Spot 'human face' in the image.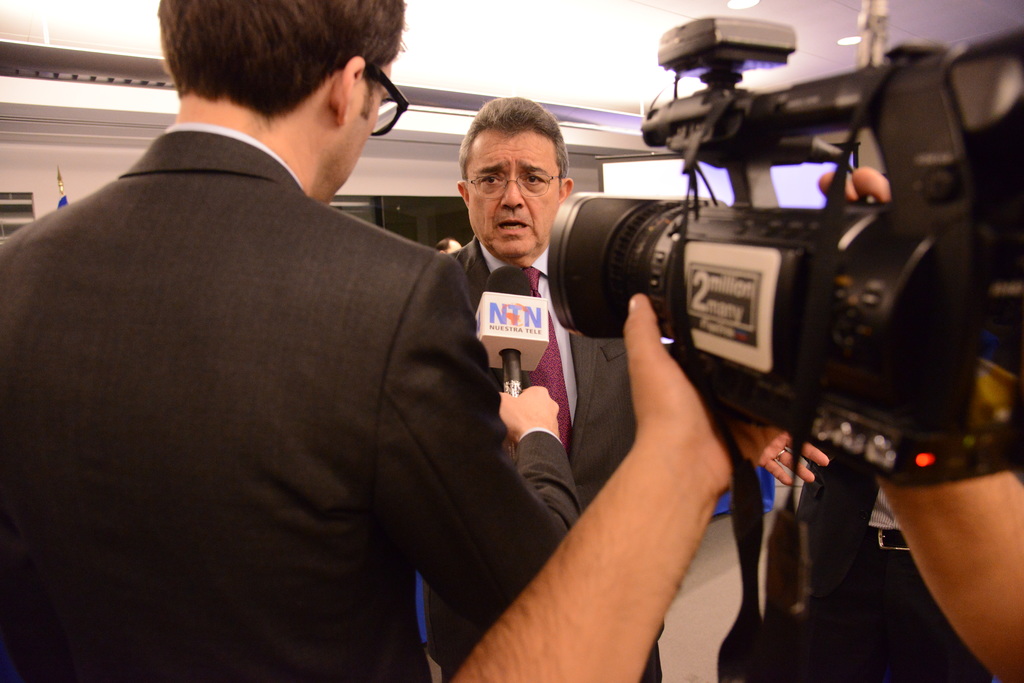
'human face' found at box=[331, 63, 392, 191].
